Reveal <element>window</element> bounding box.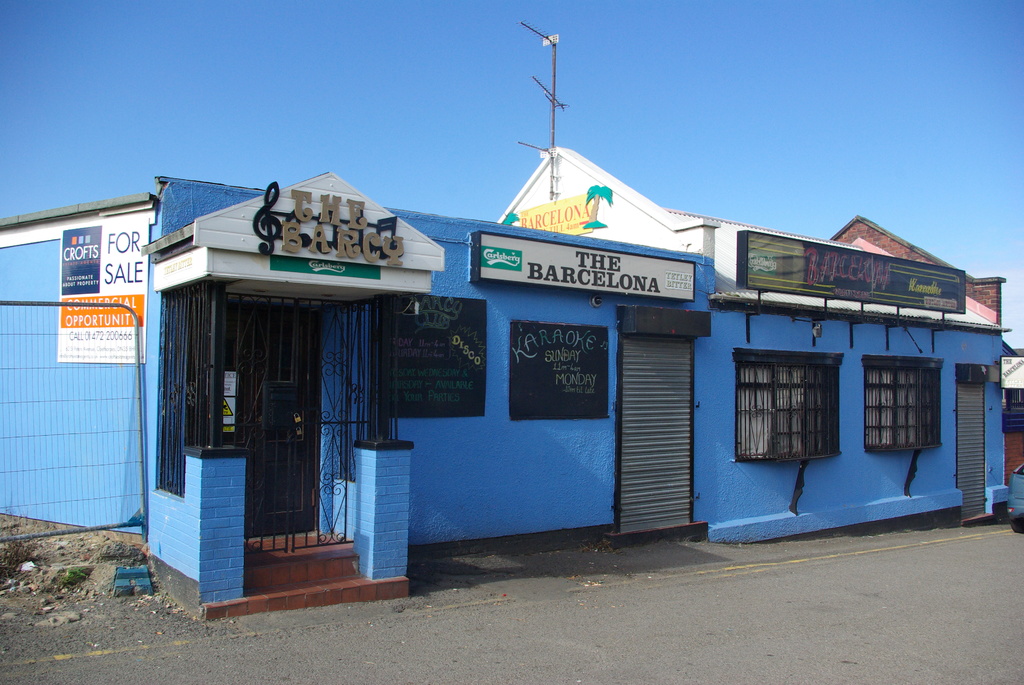
Revealed: x1=735 y1=347 x2=842 y2=465.
